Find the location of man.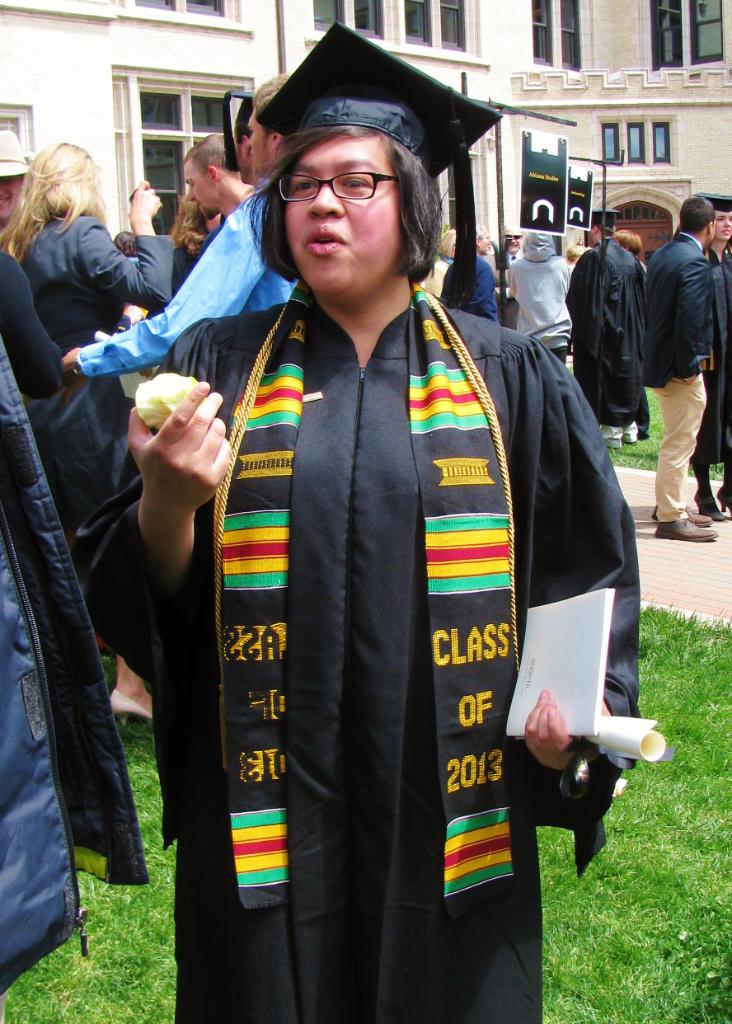
Location: BBox(640, 197, 714, 543).
